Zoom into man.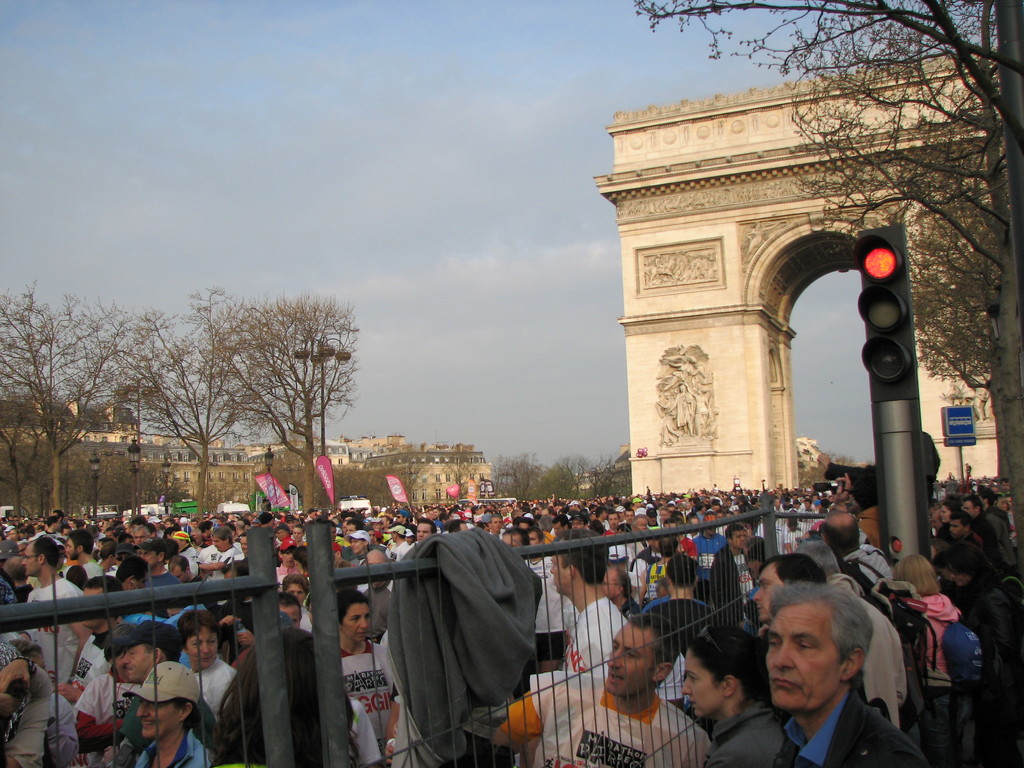
Zoom target: detection(812, 477, 898, 598).
